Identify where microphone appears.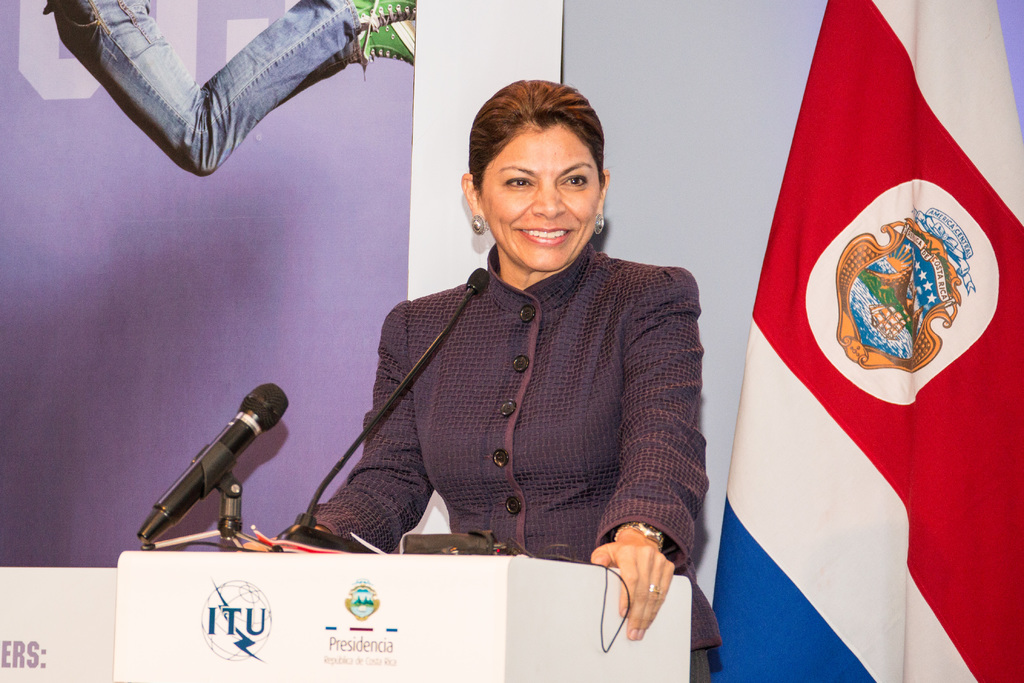
Appears at [468,266,490,294].
